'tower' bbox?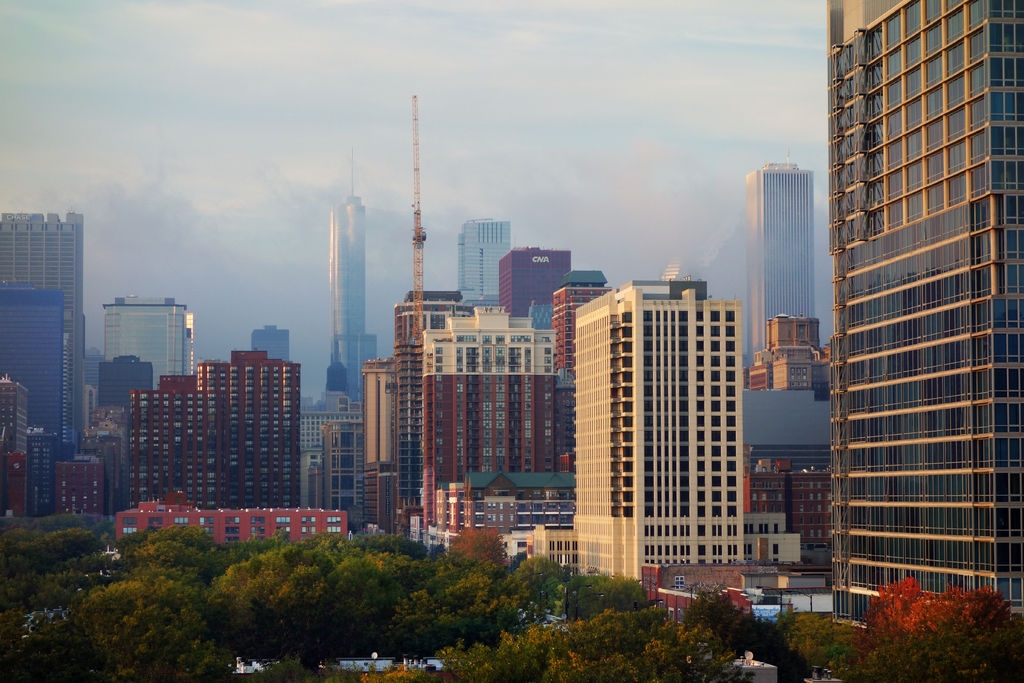
[0,194,89,288]
